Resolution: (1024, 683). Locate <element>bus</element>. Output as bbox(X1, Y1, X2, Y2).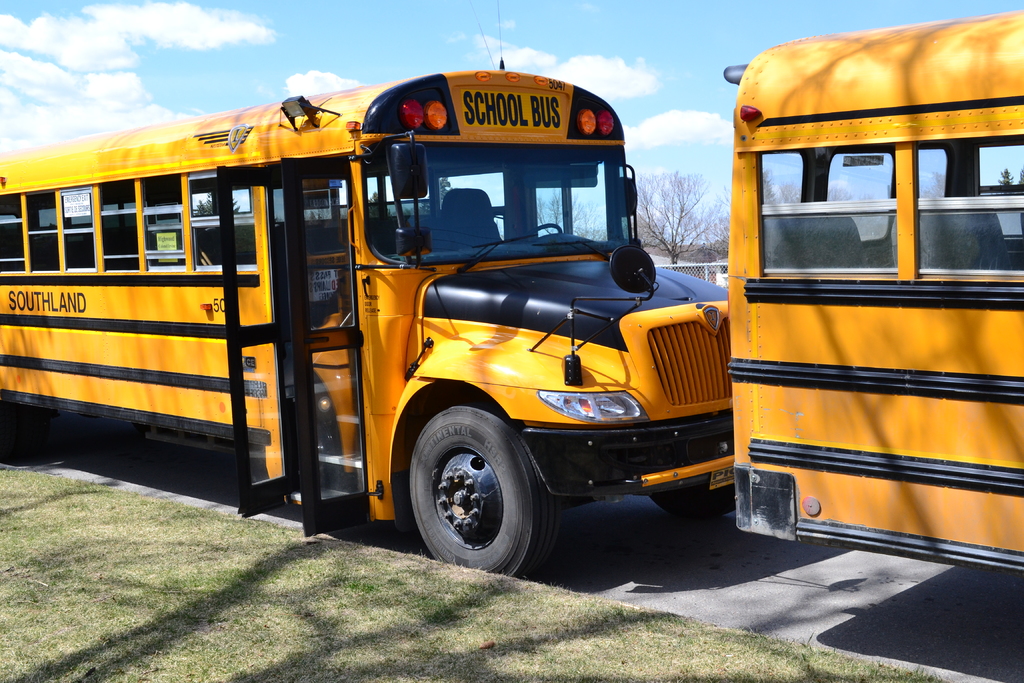
bbox(0, 60, 735, 584).
